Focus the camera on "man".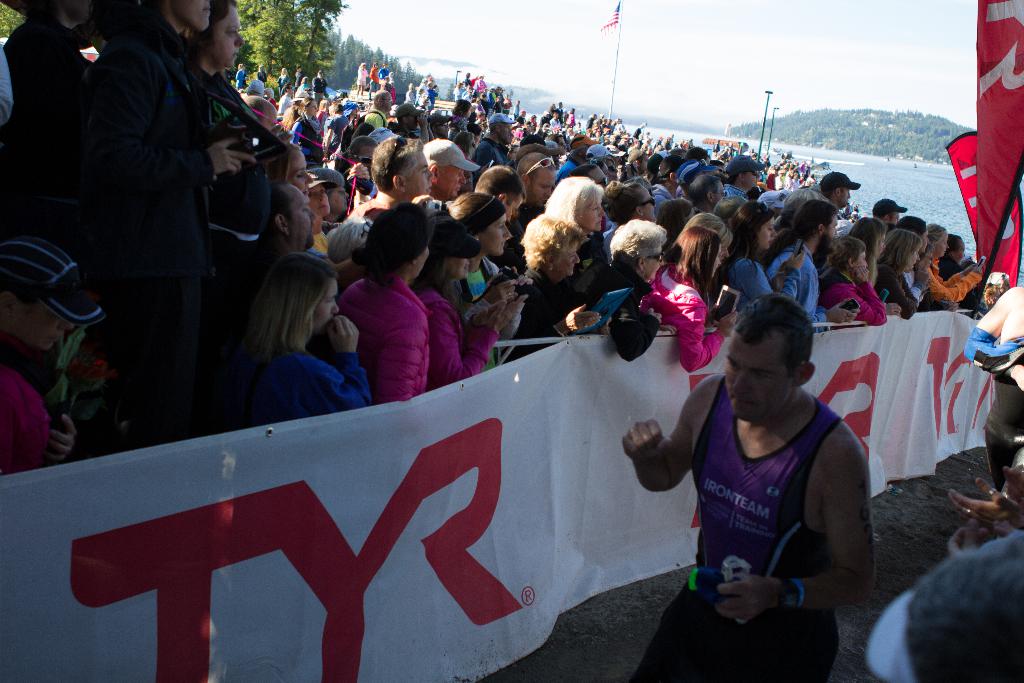
Focus region: pyautogui.locateOnScreen(638, 289, 900, 652).
